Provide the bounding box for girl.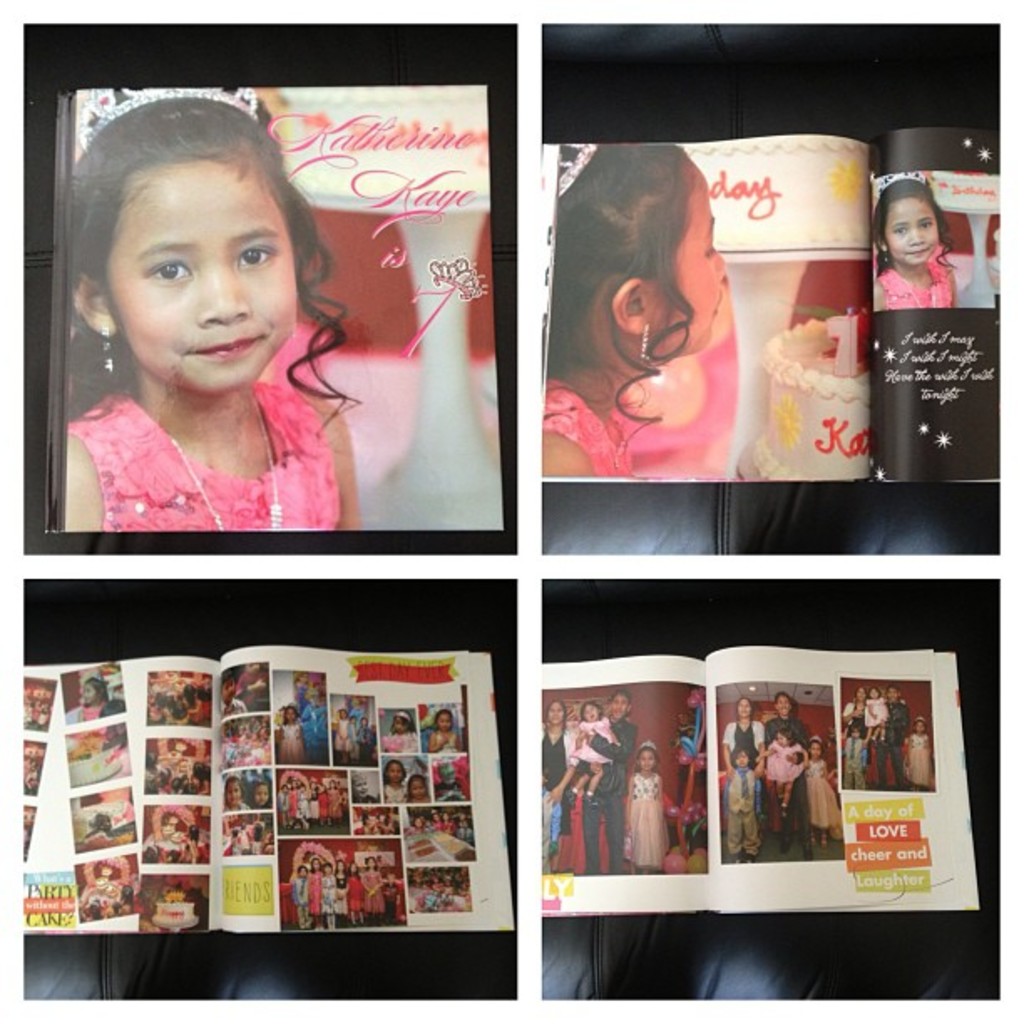
622:748:681:870.
